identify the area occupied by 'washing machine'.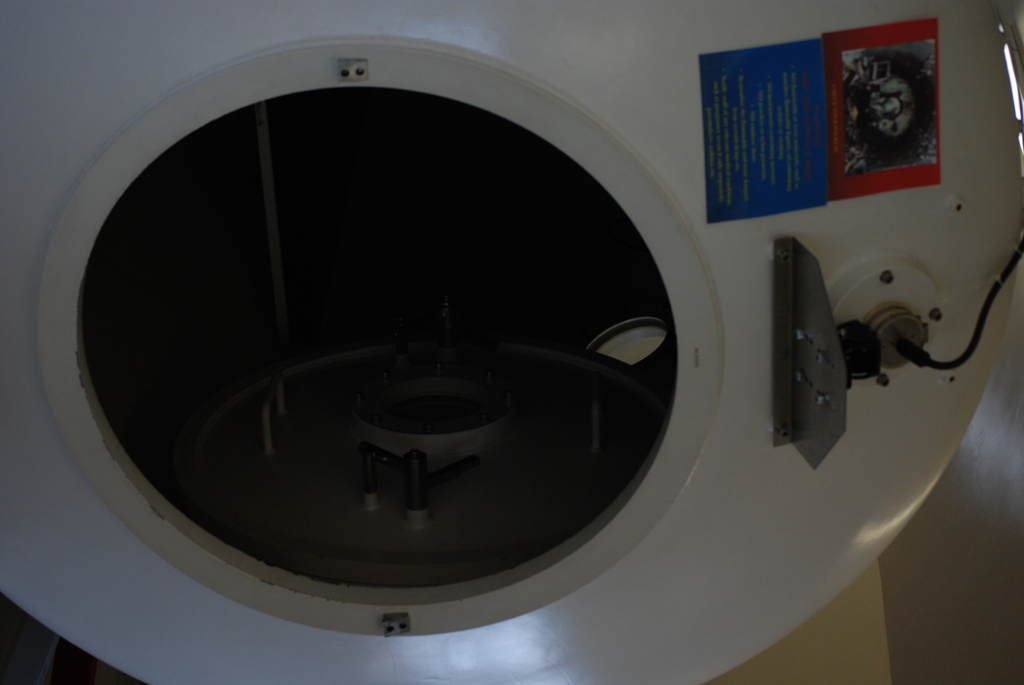
Area: (0,0,1023,684).
